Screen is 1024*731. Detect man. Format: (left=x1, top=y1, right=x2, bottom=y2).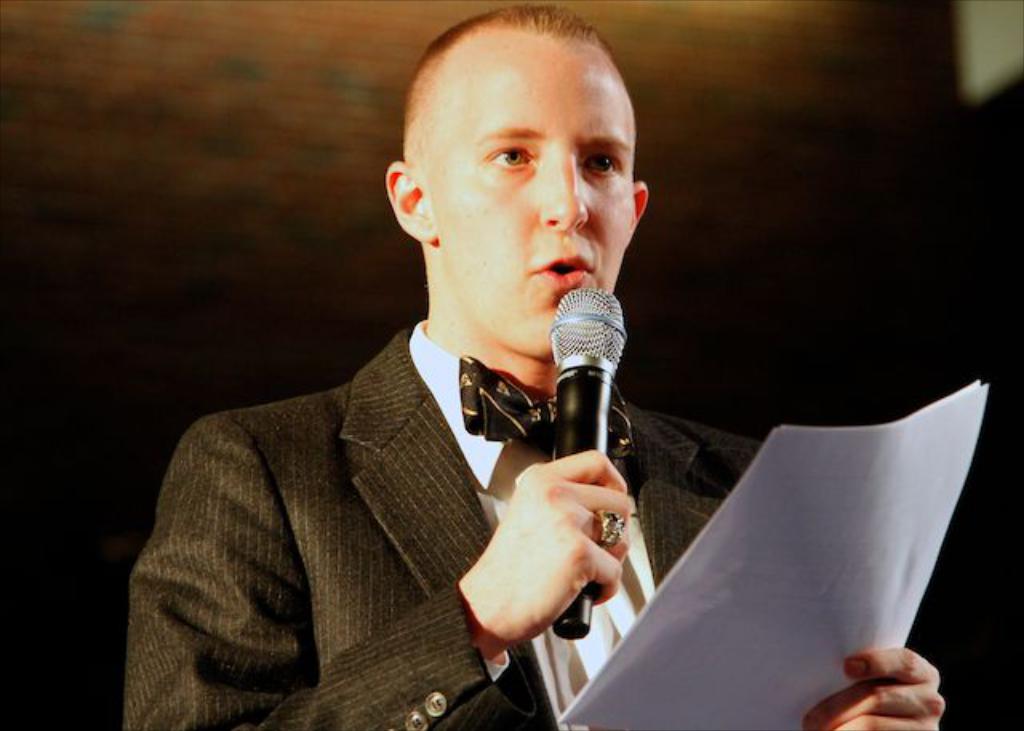
(left=125, top=26, right=733, bottom=701).
